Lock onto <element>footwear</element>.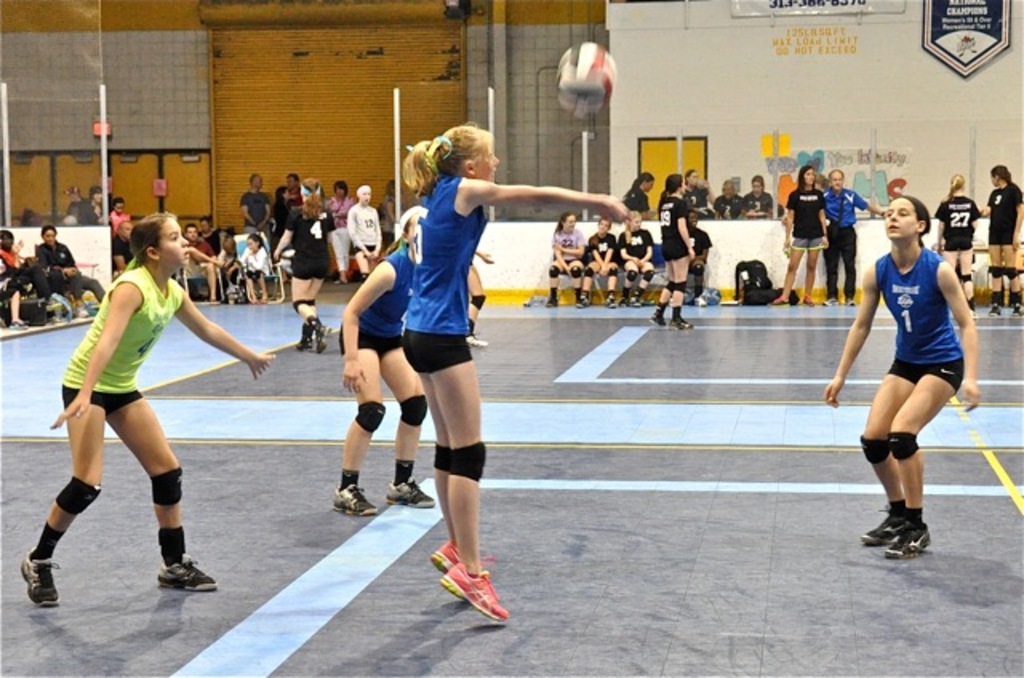
Locked: [824,296,835,304].
